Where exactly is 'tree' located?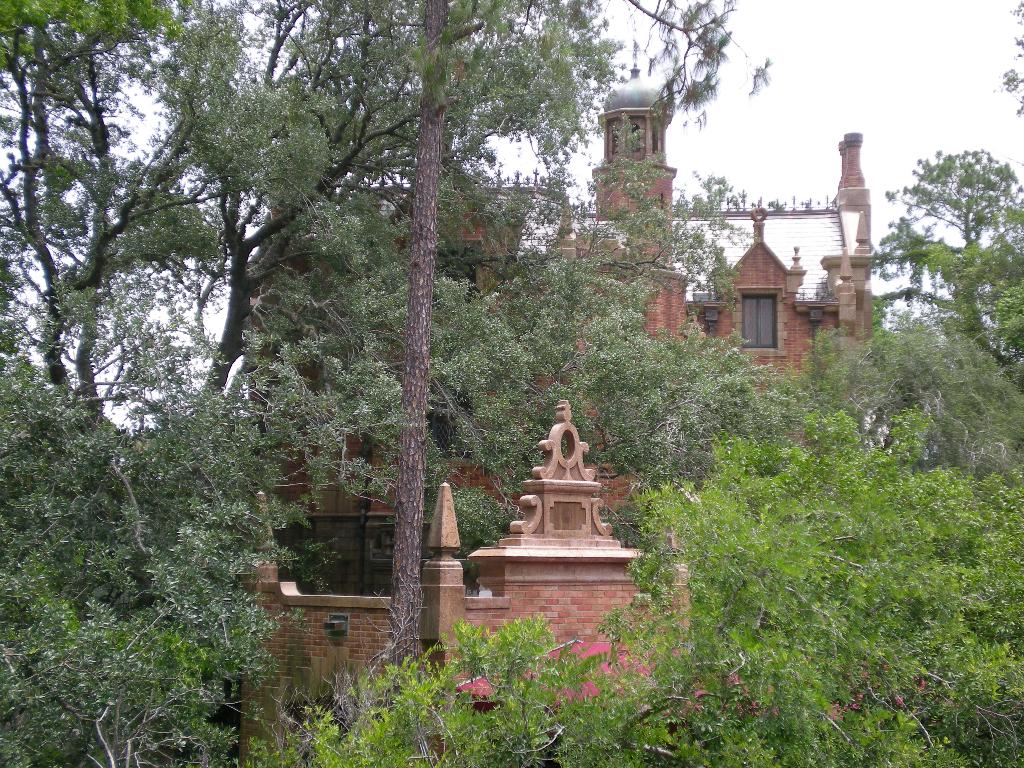
Its bounding box is detection(867, 133, 1004, 462).
